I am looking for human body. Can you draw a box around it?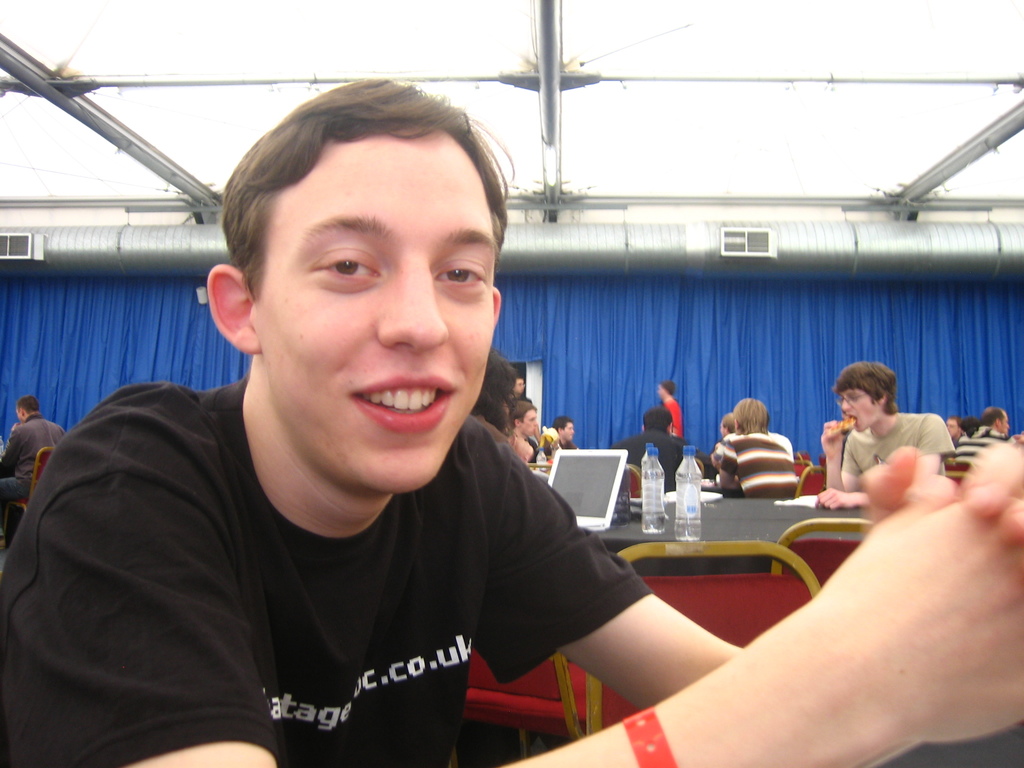
Sure, the bounding box is rect(816, 361, 961, 508).
